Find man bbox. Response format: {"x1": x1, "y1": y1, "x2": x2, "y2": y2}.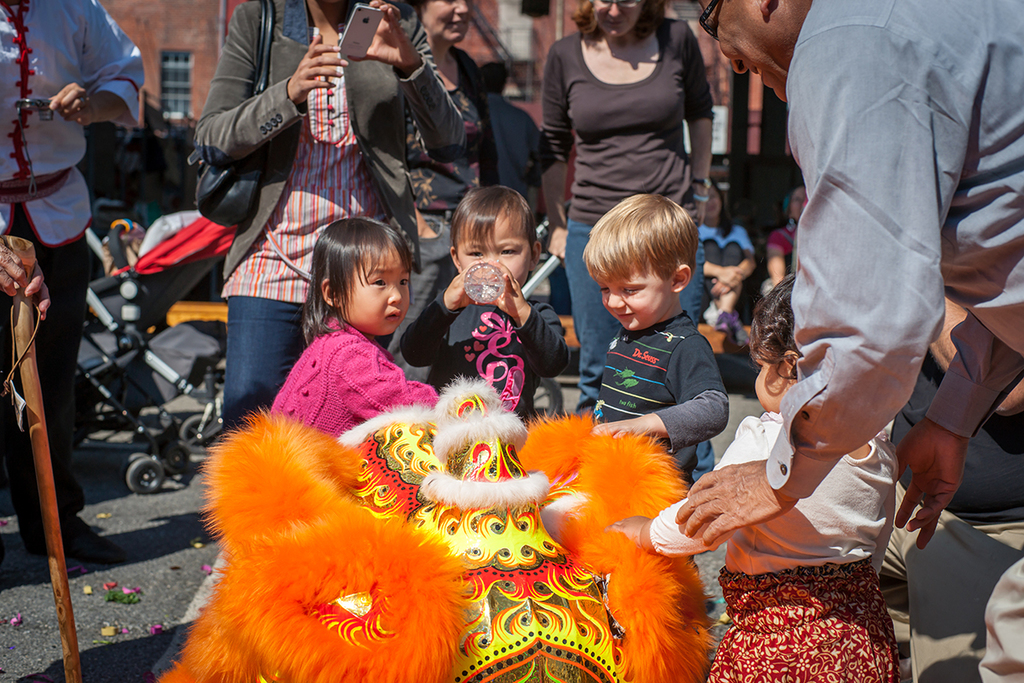
{"x1": 673, "y1": 0, "x2": 1023, "y2": 682}.
